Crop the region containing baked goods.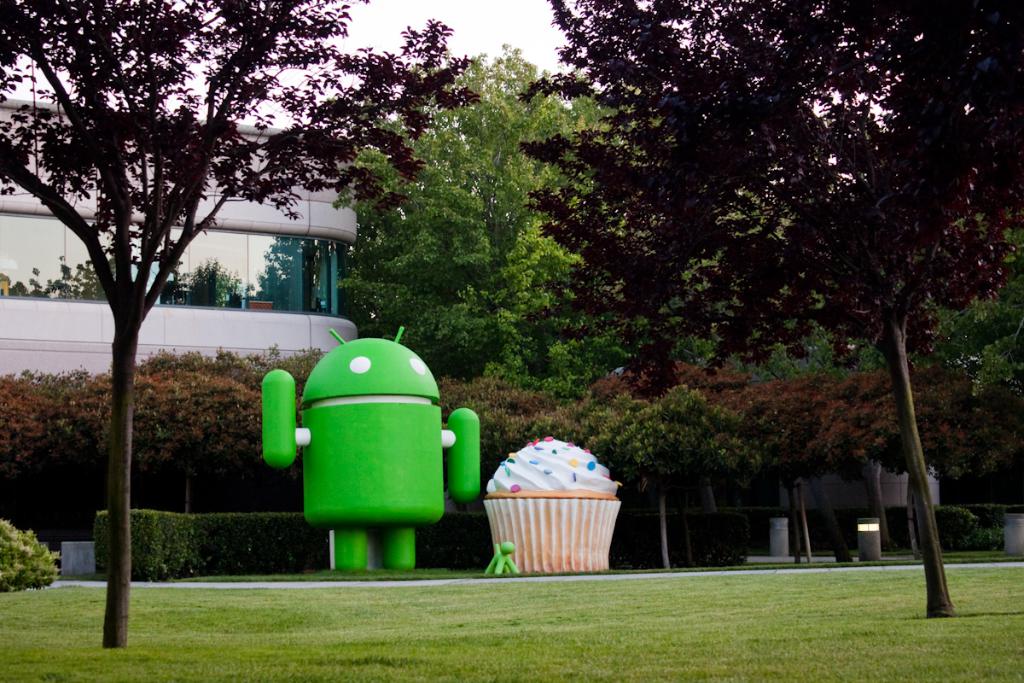
Crop region: l=481, t=429, r=627, b=578.
